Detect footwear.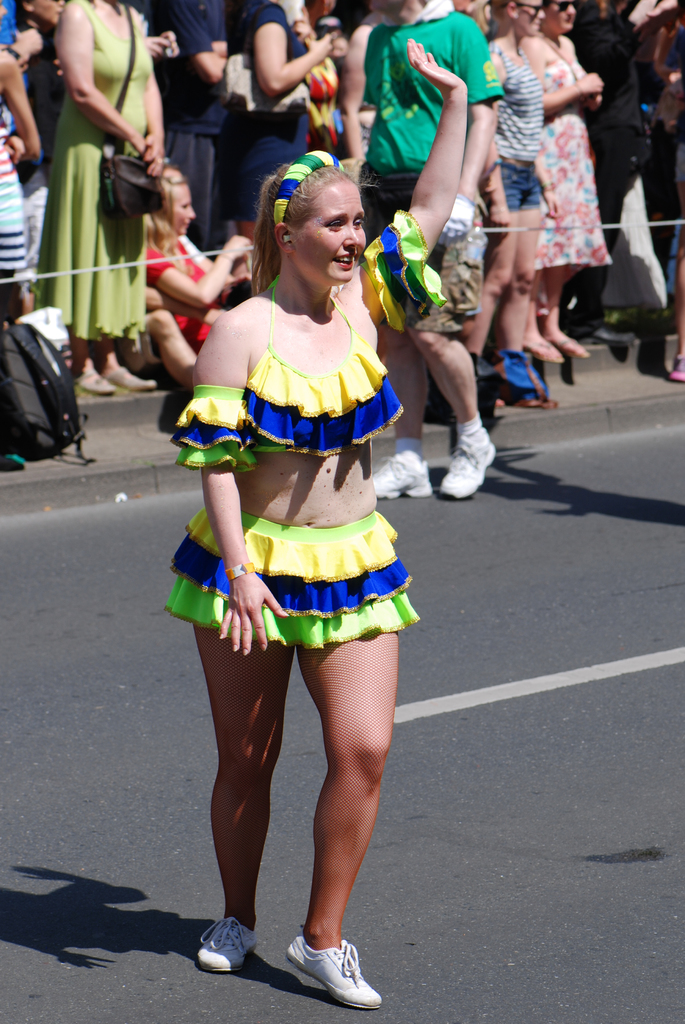
Detected at [x1=585, y1=319, x2=638, y2=340].
